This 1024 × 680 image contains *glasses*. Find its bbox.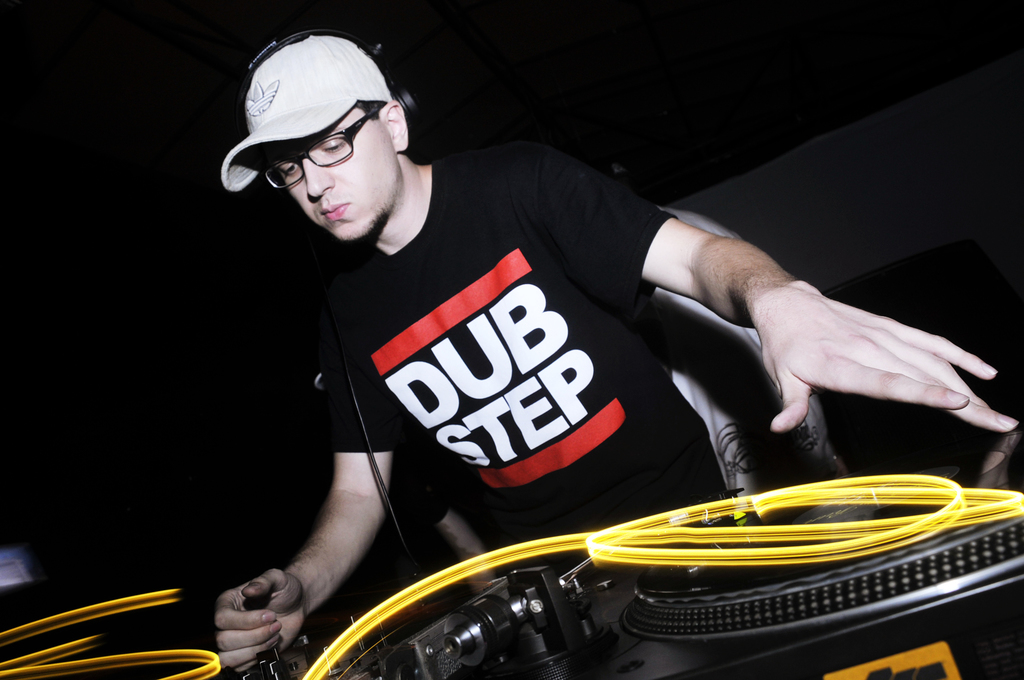
bbox=[262, 107, 381, 197].
